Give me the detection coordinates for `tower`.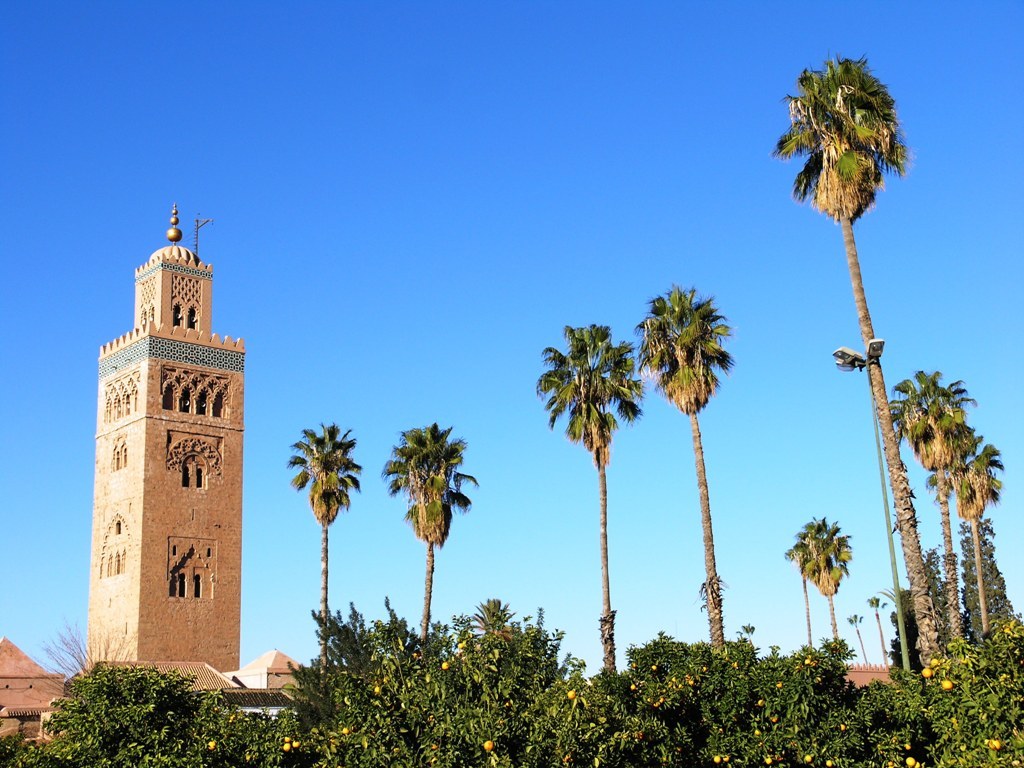
bbox(46, 169, 258, 749).
